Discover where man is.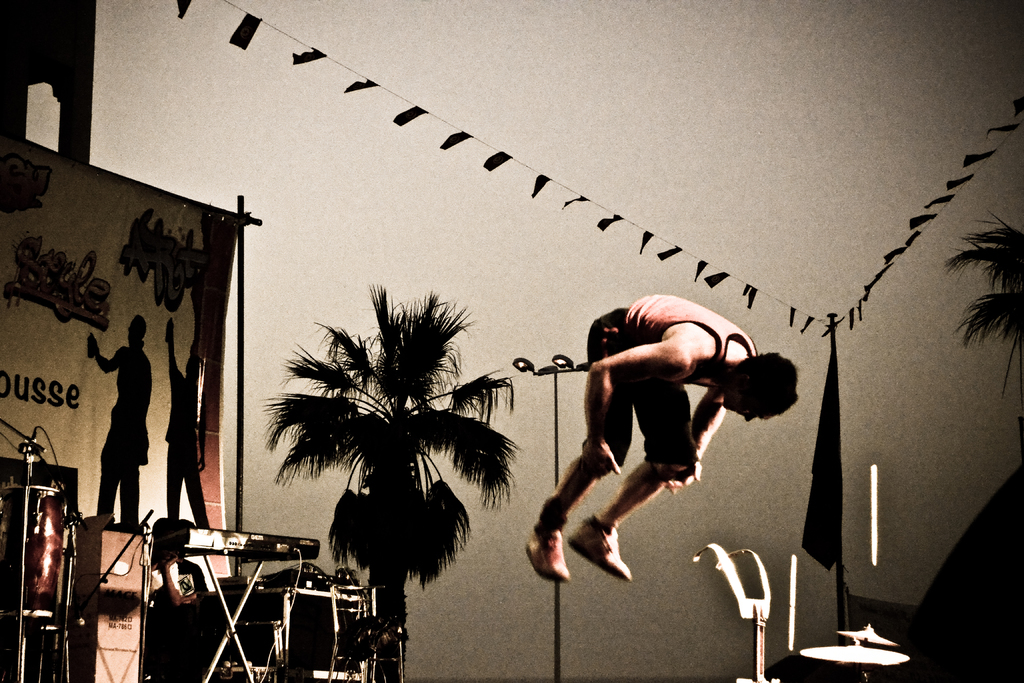
Discovered at <box>85,316,165,533</box>.
